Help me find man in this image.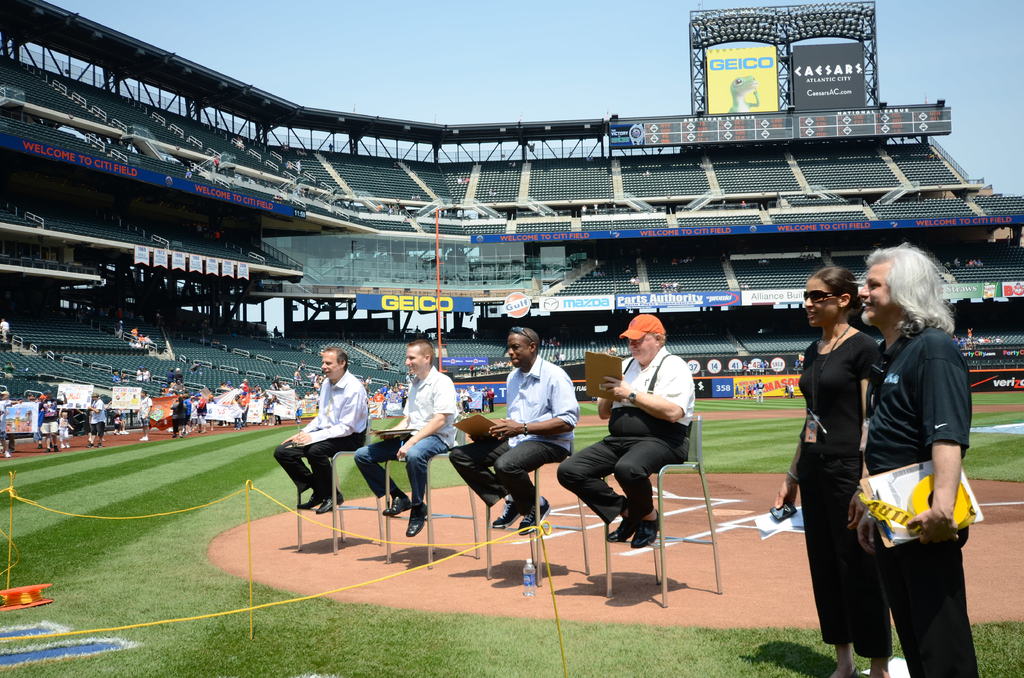
Found it: x1=165 y1=368 x2=175 y2=385.
